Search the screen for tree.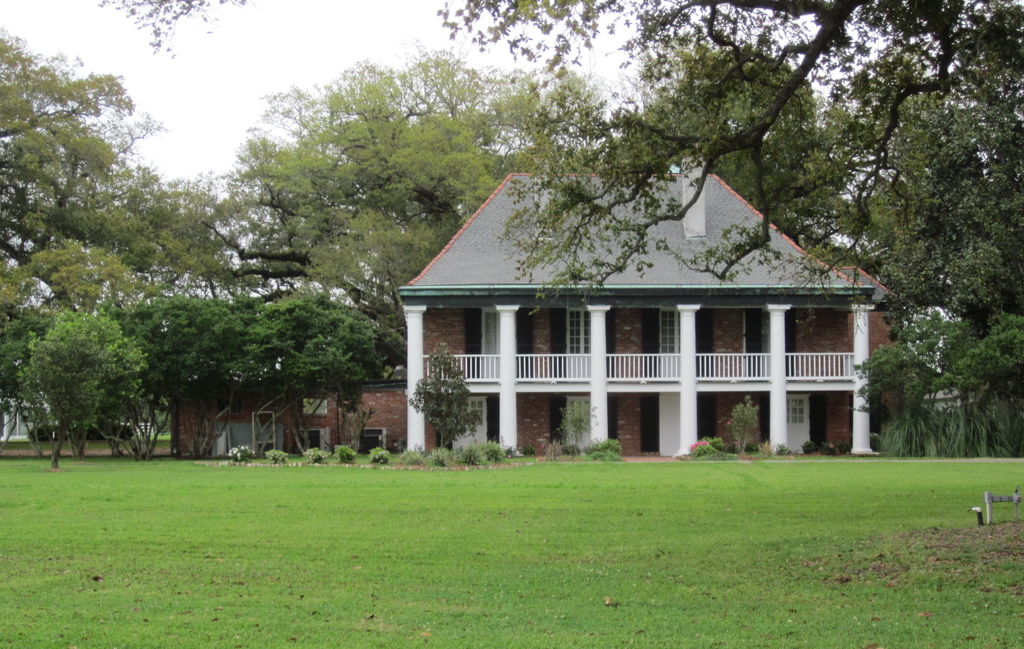
Found at Rect(600, 43, 859, 243).
